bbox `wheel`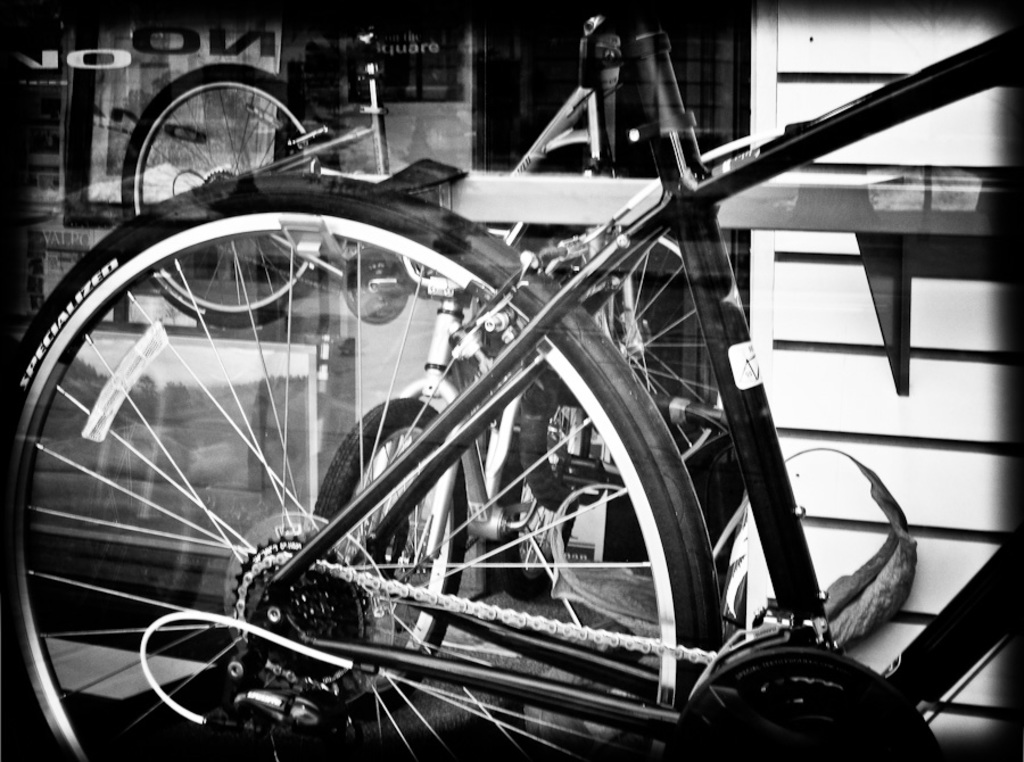
Rect(8, 167, 728, 761)
